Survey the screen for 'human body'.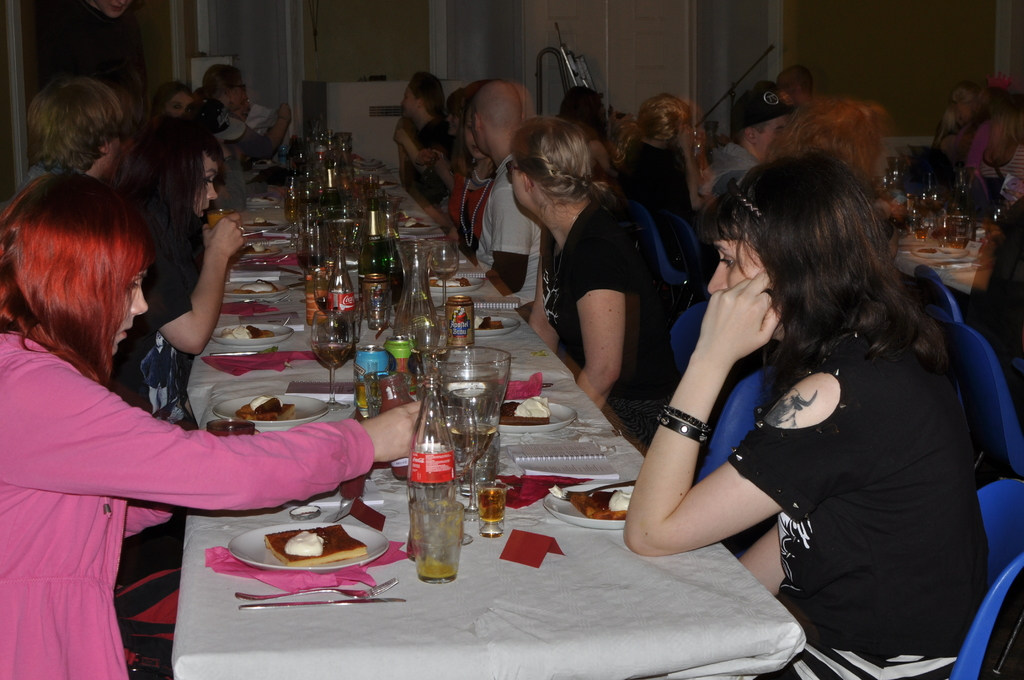
Survey found: {"x1": 617, "y1": 97, "x2": 717, "y2": 220}.
